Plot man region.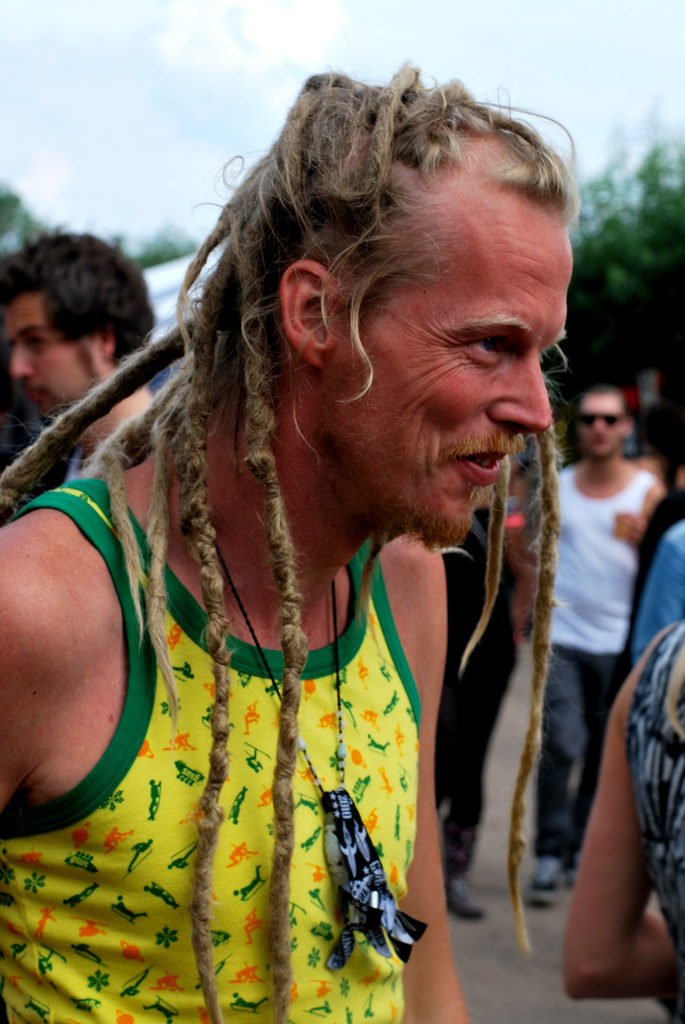
Plotted at 519 385 663 904.
